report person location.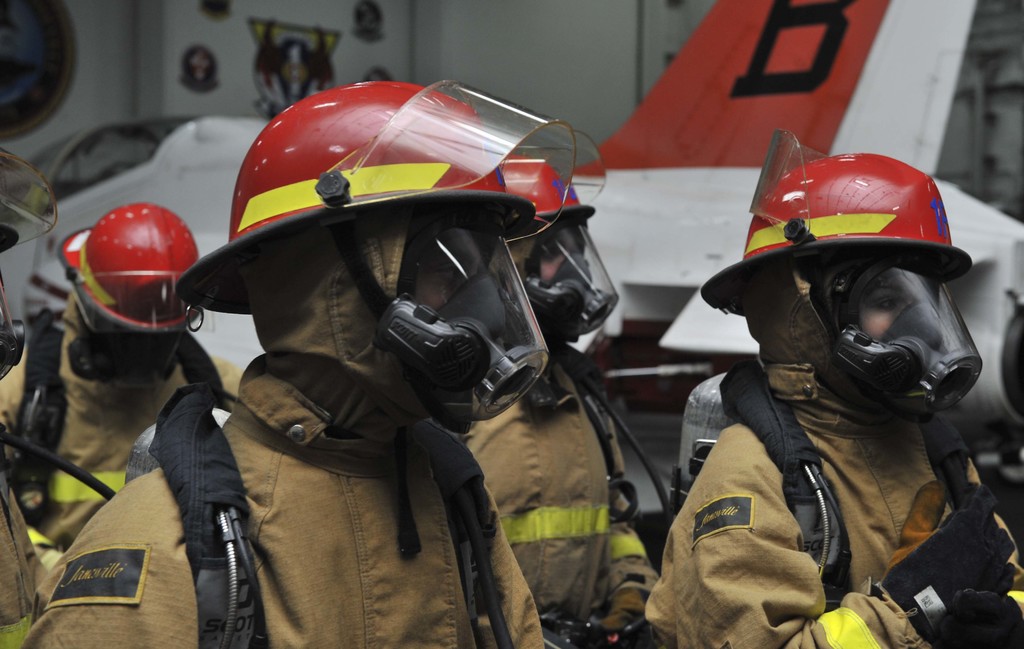
Report: locate(7, 81, 584, 648).
